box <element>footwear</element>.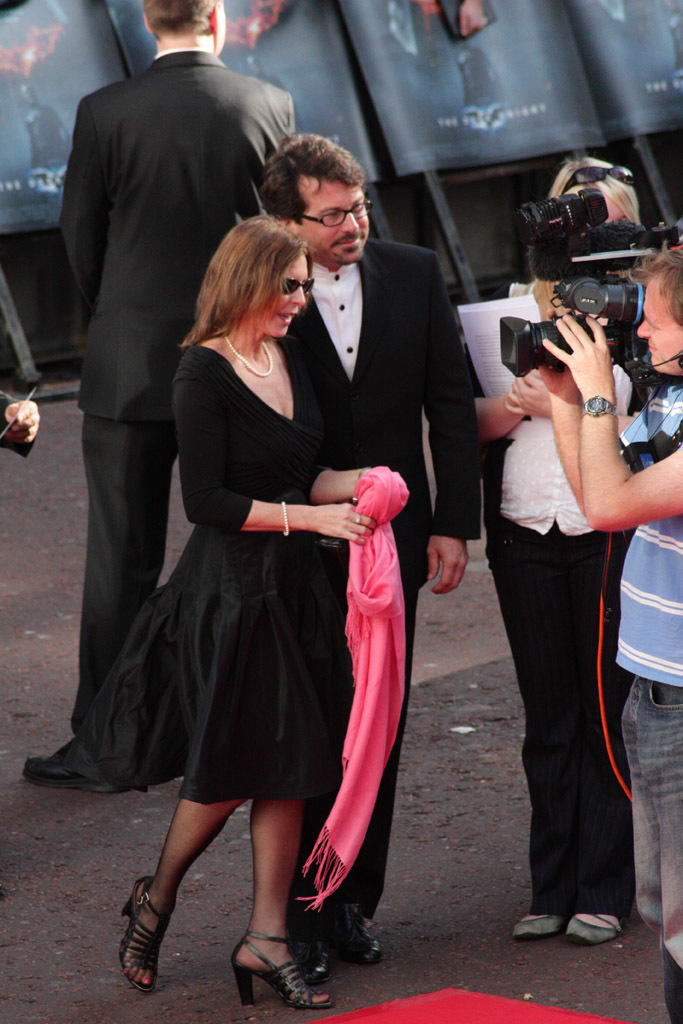
[left=564, top=909, right=621, bottom=951].
